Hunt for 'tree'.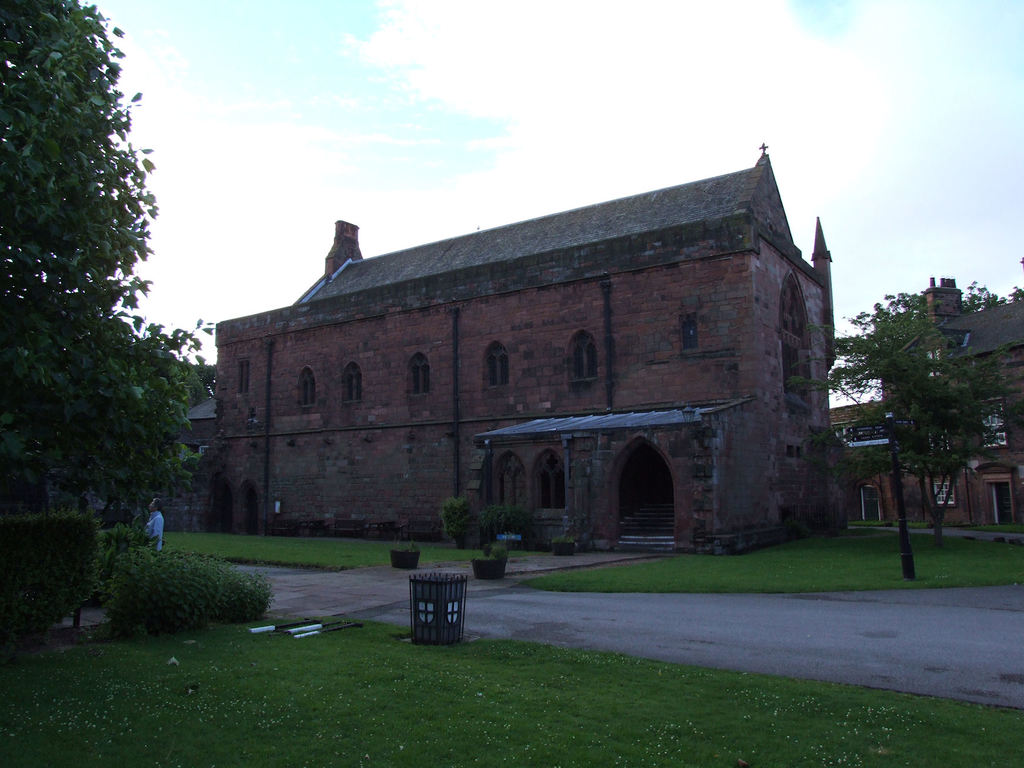
Hunted down at select_region(10, 0, 188, 652).
